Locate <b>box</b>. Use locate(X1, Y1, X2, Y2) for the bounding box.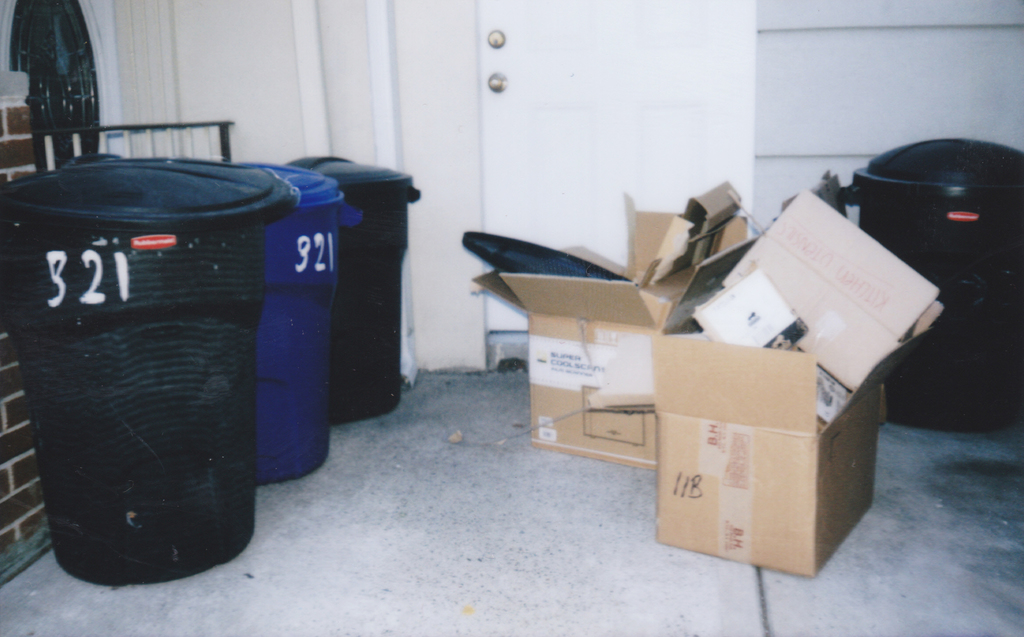
locate(471, 233, 732, 476).
